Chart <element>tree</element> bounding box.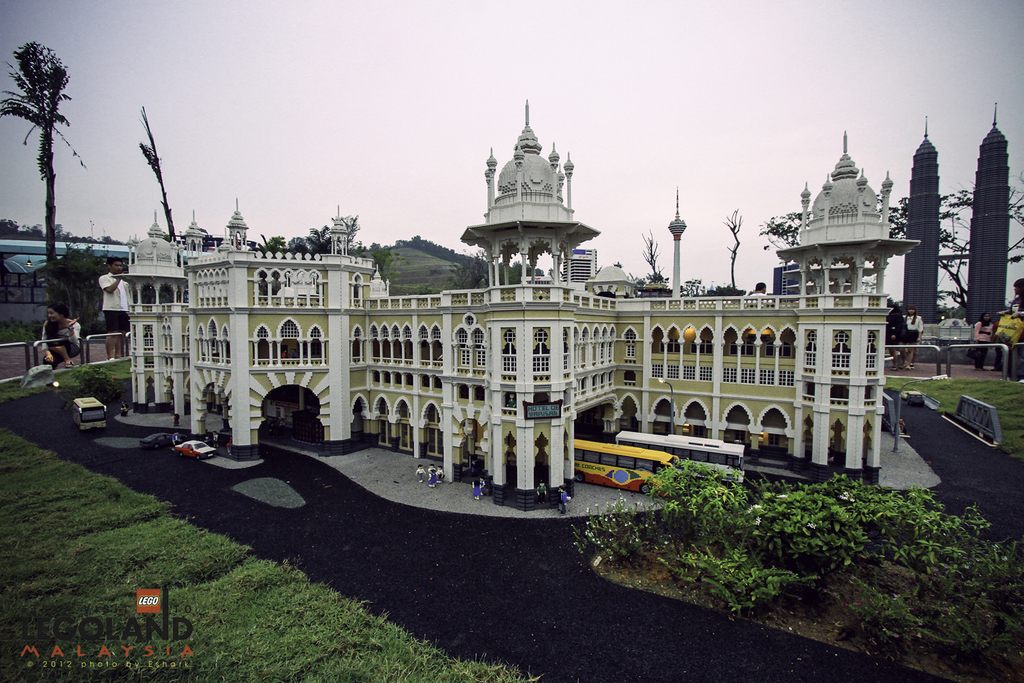
Charted: x1=721, y1=207, x2=740, y2=287.
